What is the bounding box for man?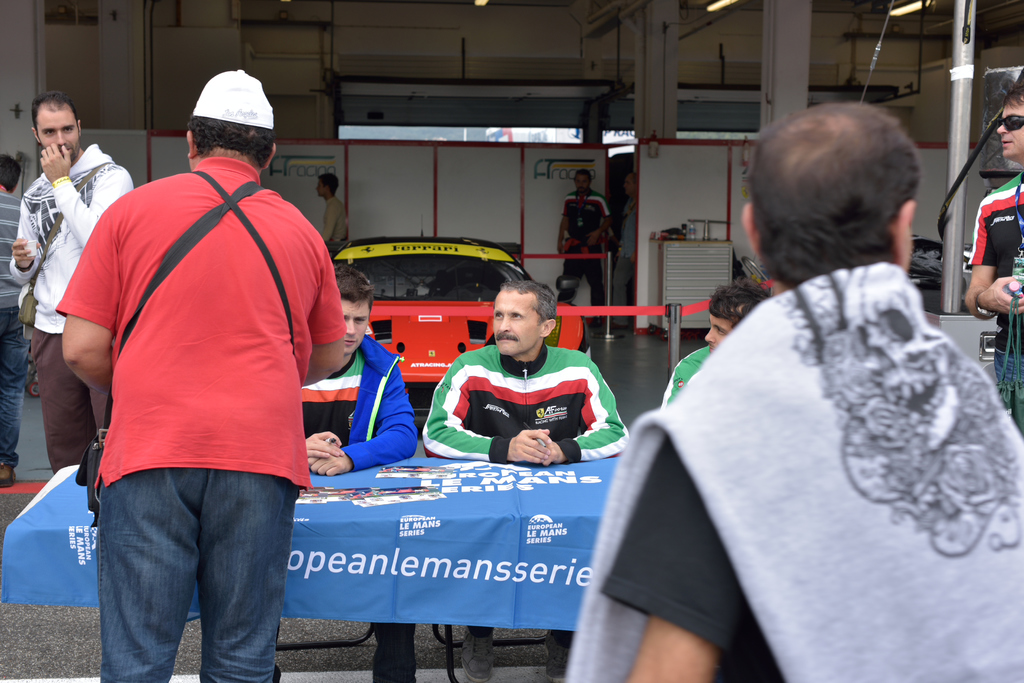
<region>562, 100, 1023, 682</region>.
